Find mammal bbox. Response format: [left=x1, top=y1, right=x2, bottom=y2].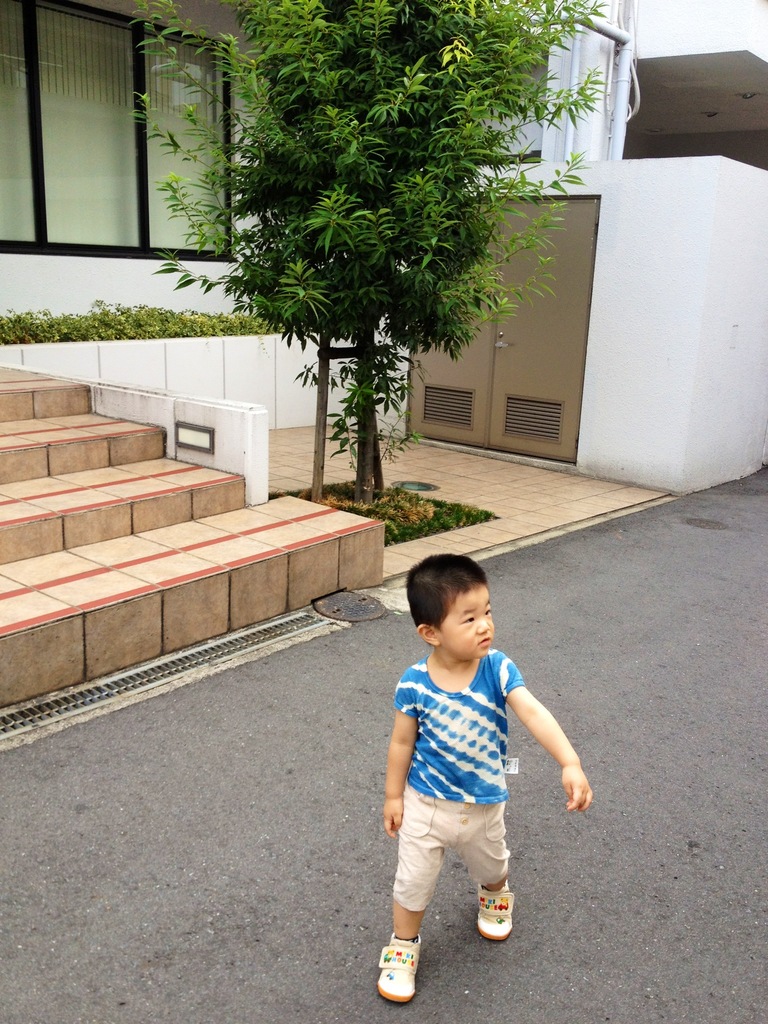
[left=372, top=591, right=566, bottom=963].
